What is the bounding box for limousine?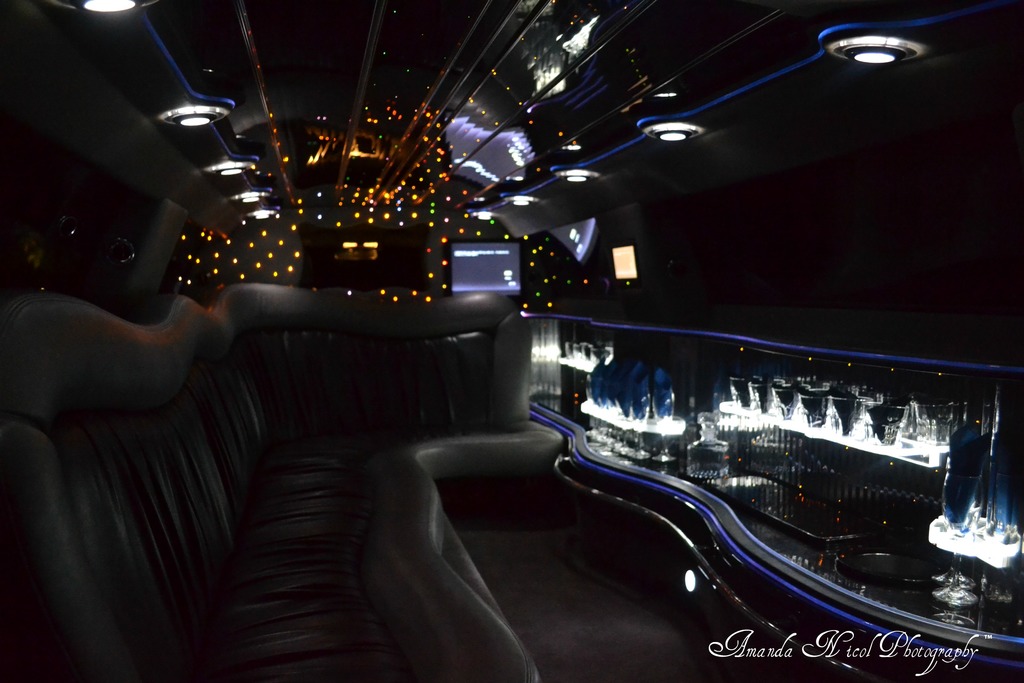
x1=0 y1=0 x2=1023 y2=682.
